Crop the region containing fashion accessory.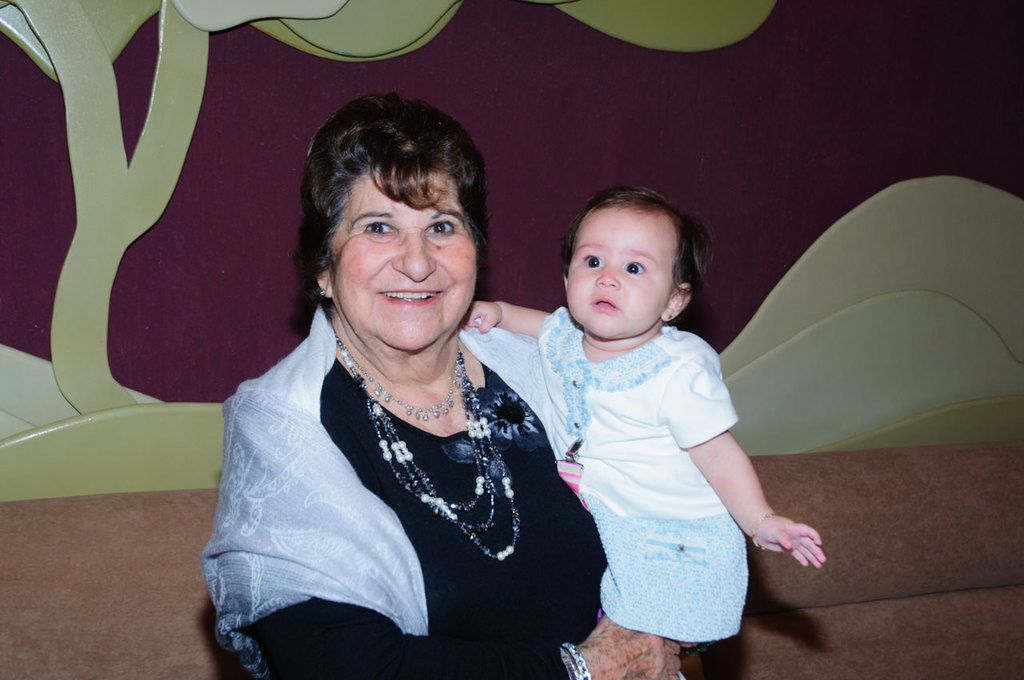
Crop region: 747/509/774/554.
